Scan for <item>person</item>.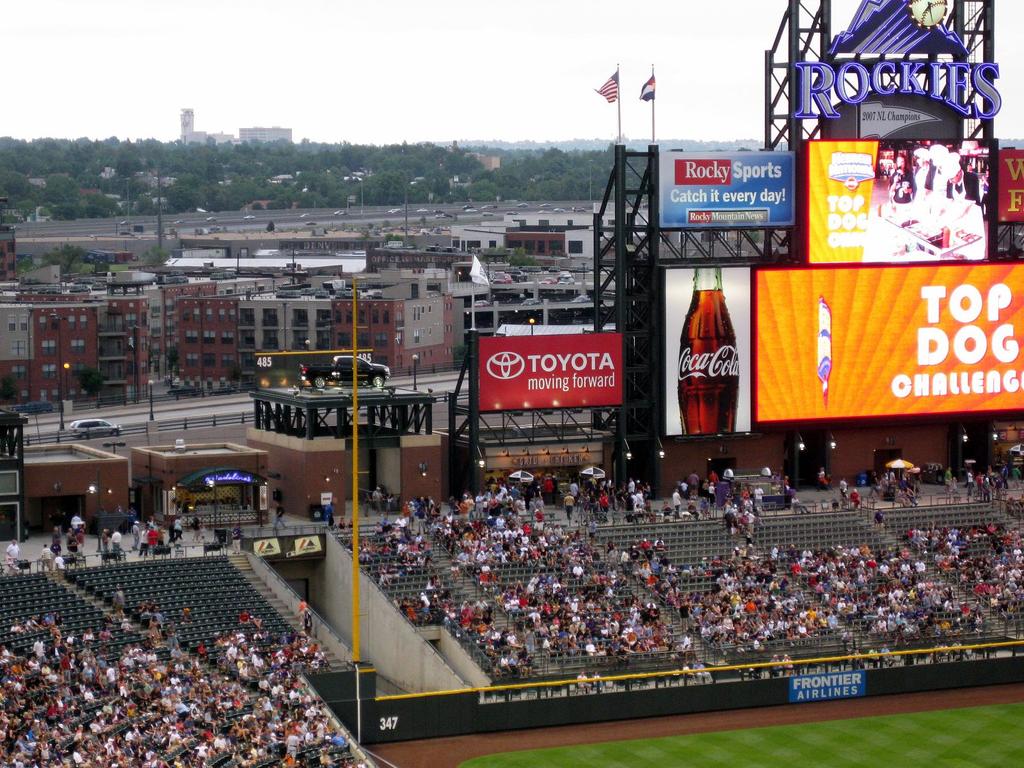
Scan result: left=109, top=527, right=126, bottom=547.
